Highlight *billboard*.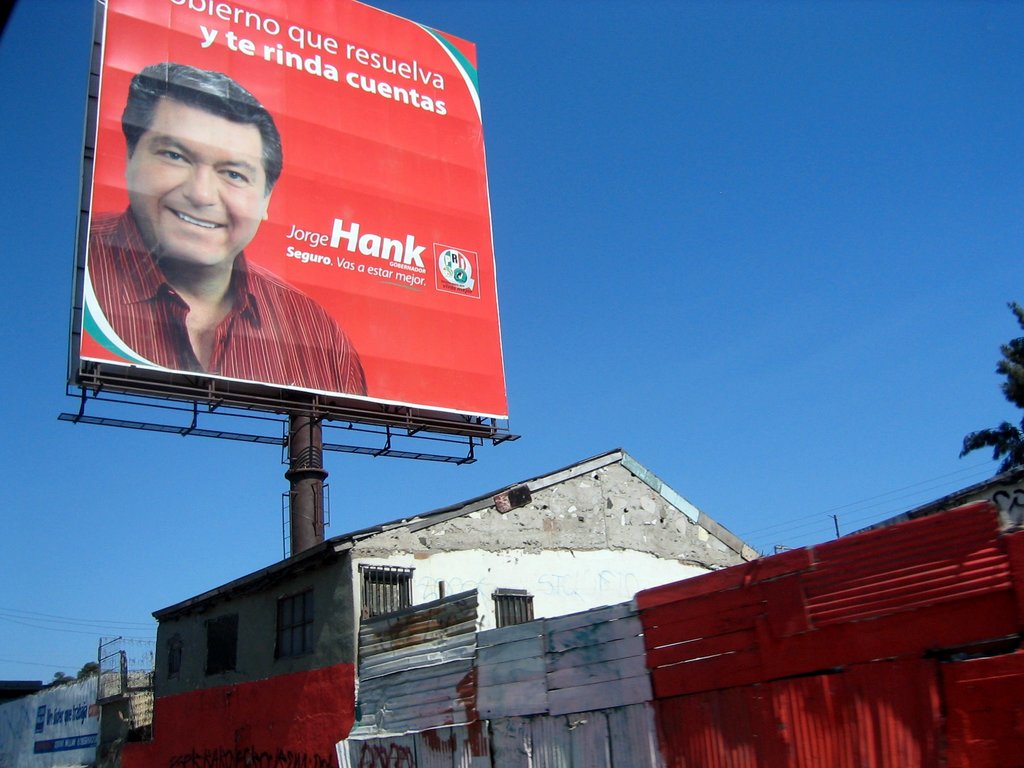
Highlighted region: [left=77, top=0, right=508, bottom=415].
